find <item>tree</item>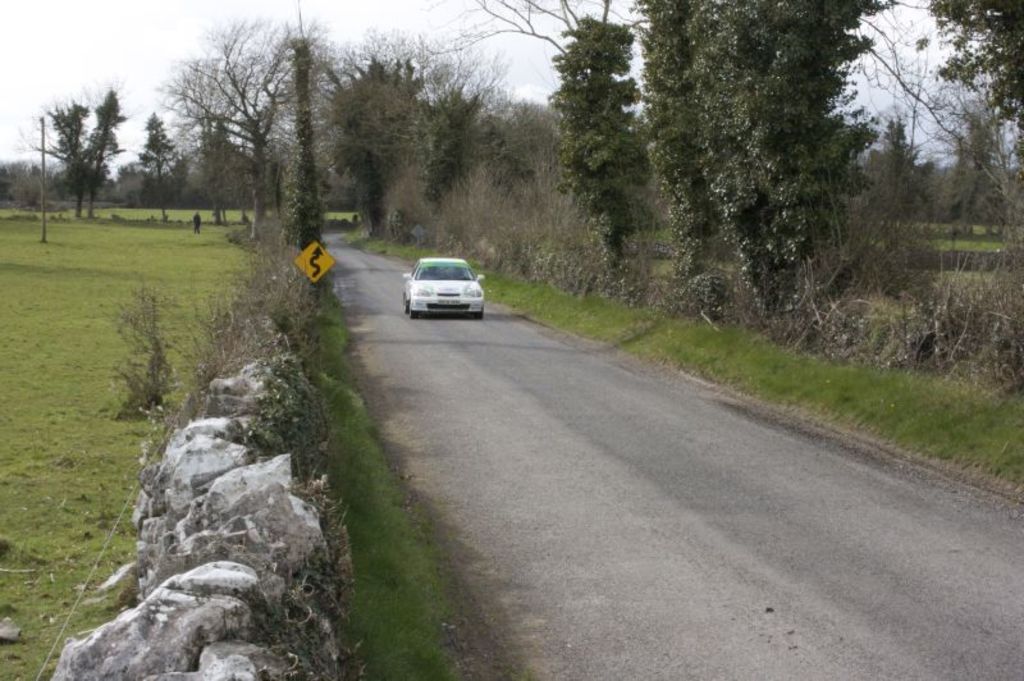
(148, 1, 337, 260)
